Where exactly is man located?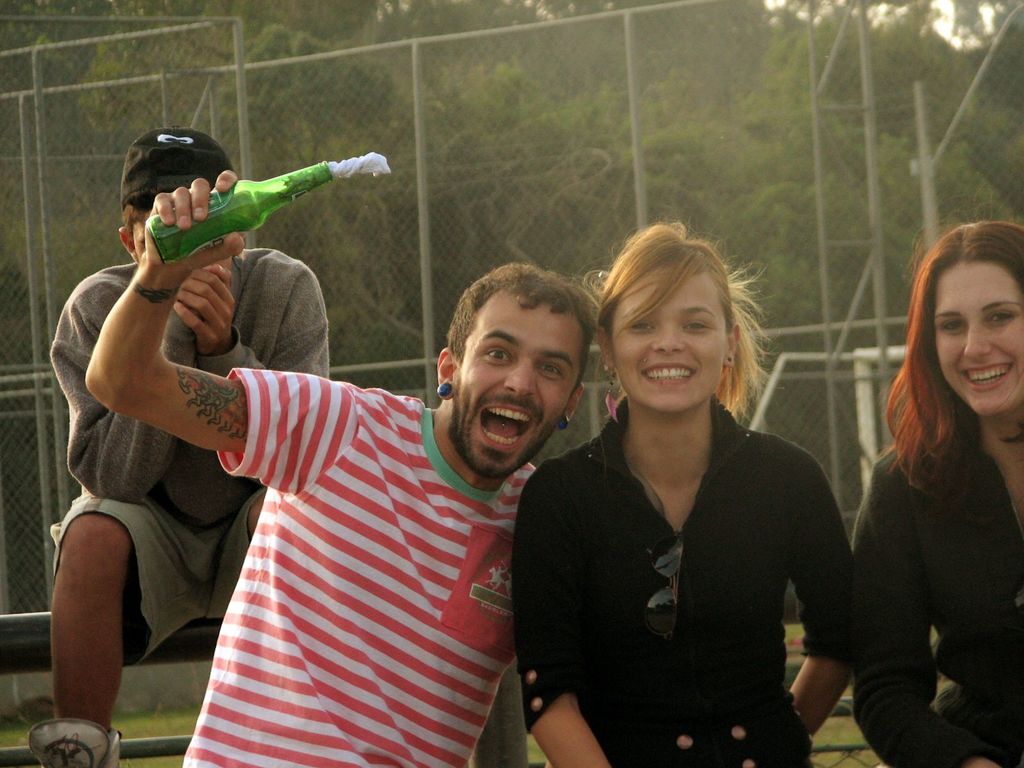
Its bounding box is bbox(21, 129, 328, 767).
